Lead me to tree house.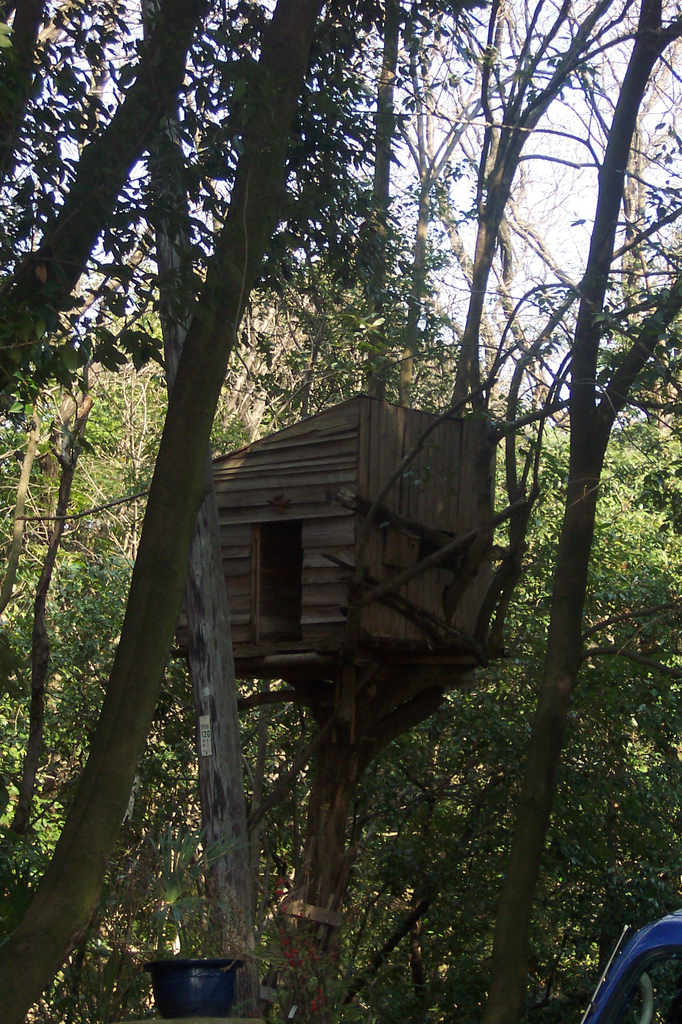
Lead to left=205, top=384, right=530, bottom=1011.
